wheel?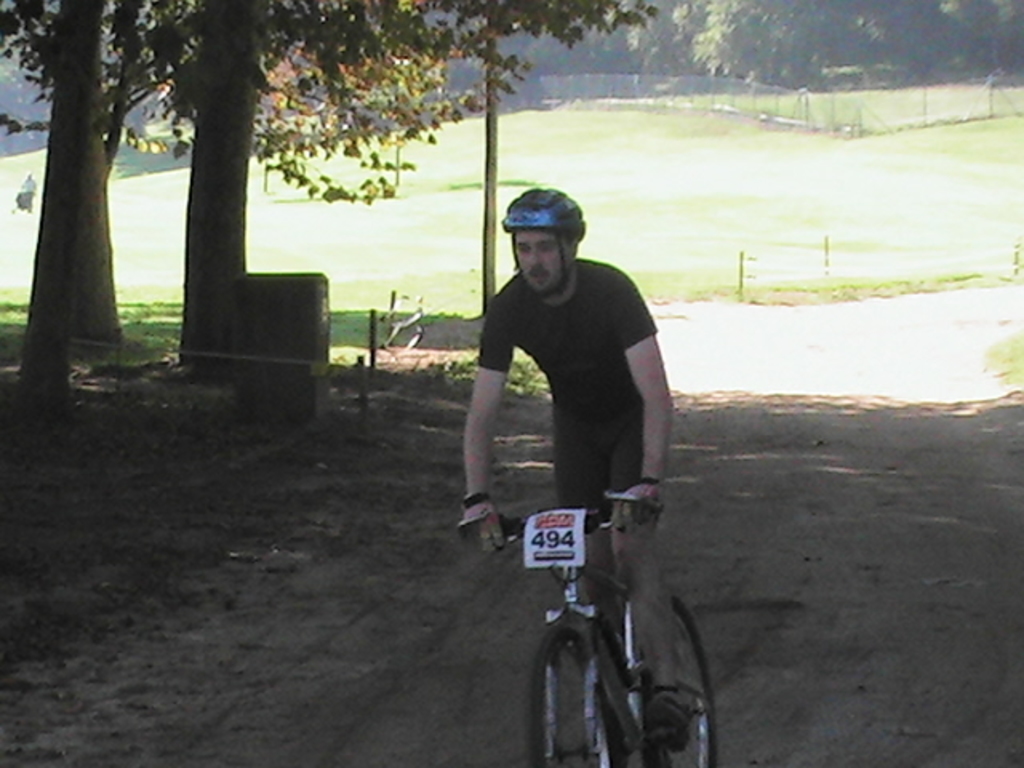
l=634, t=587, r=710, b=766
